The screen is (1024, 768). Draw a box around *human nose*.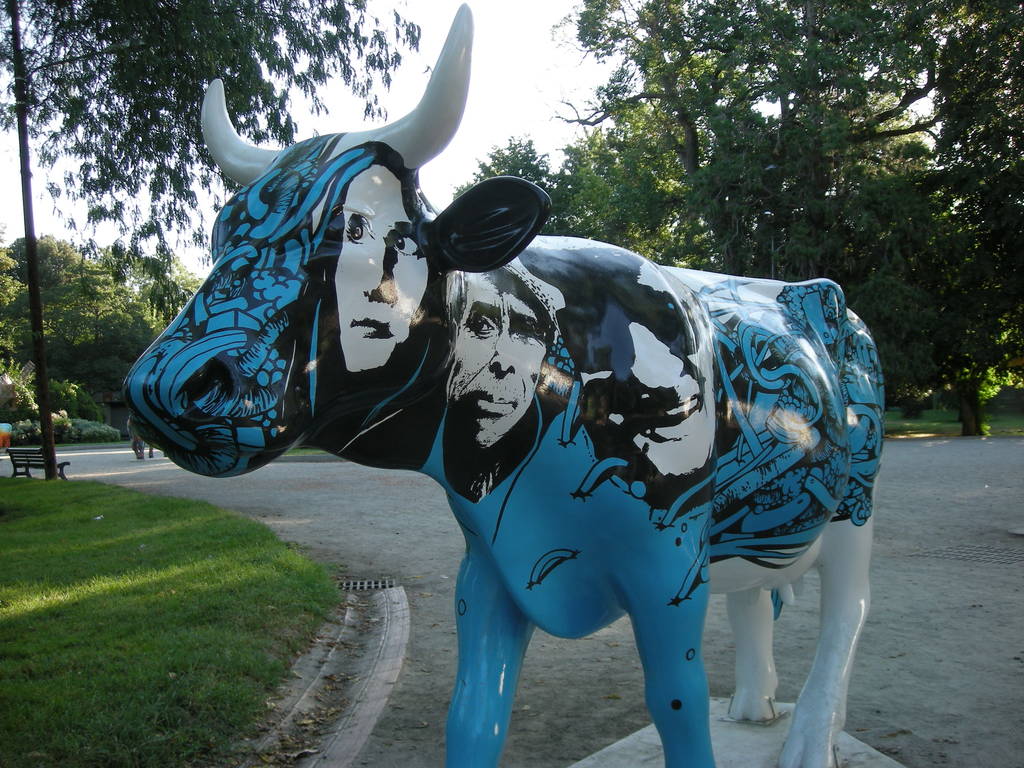
pyautogui.locateOnScreen(485, 325, 521, 381).
